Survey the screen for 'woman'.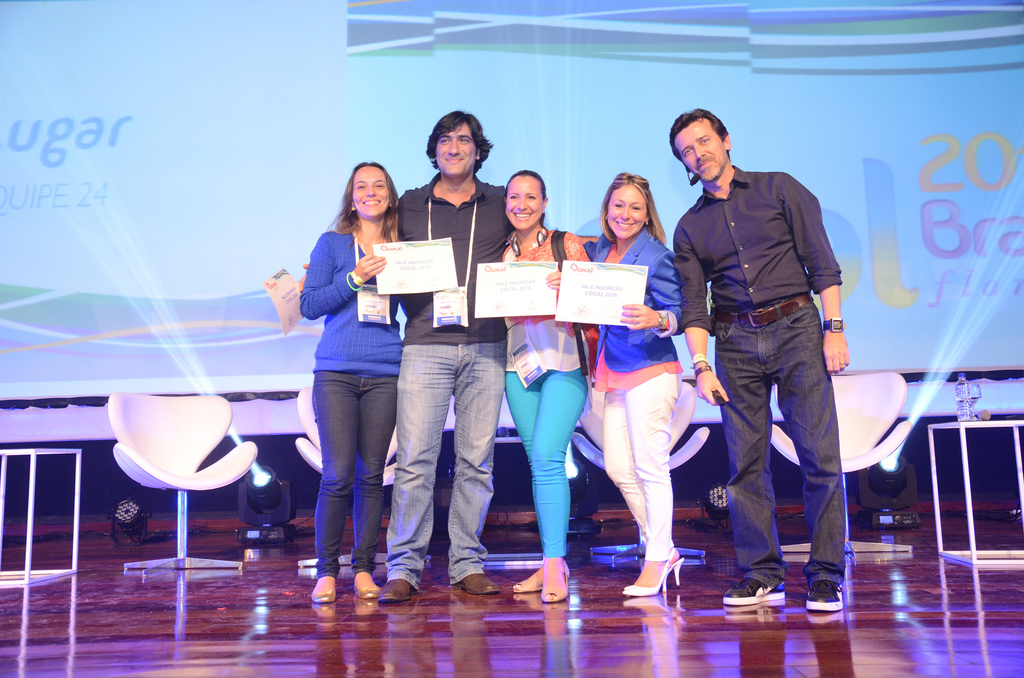
Survey found: pyautogui.locateOnScreen(584, 168, 685, 597).
